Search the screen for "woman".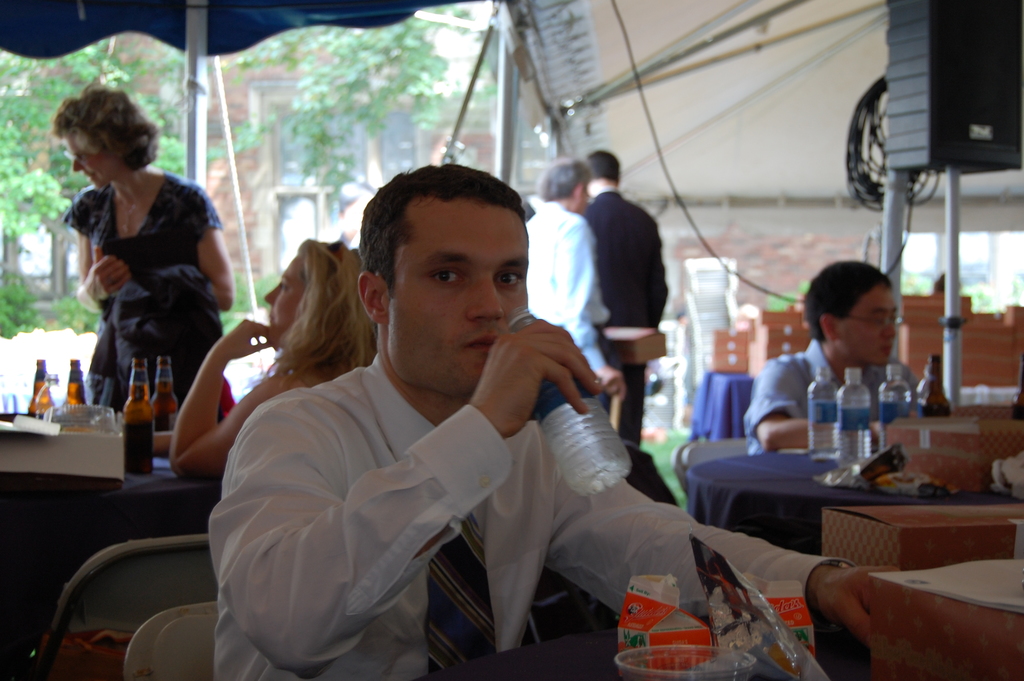
Found at BBox(142, 240, 385, 493).
